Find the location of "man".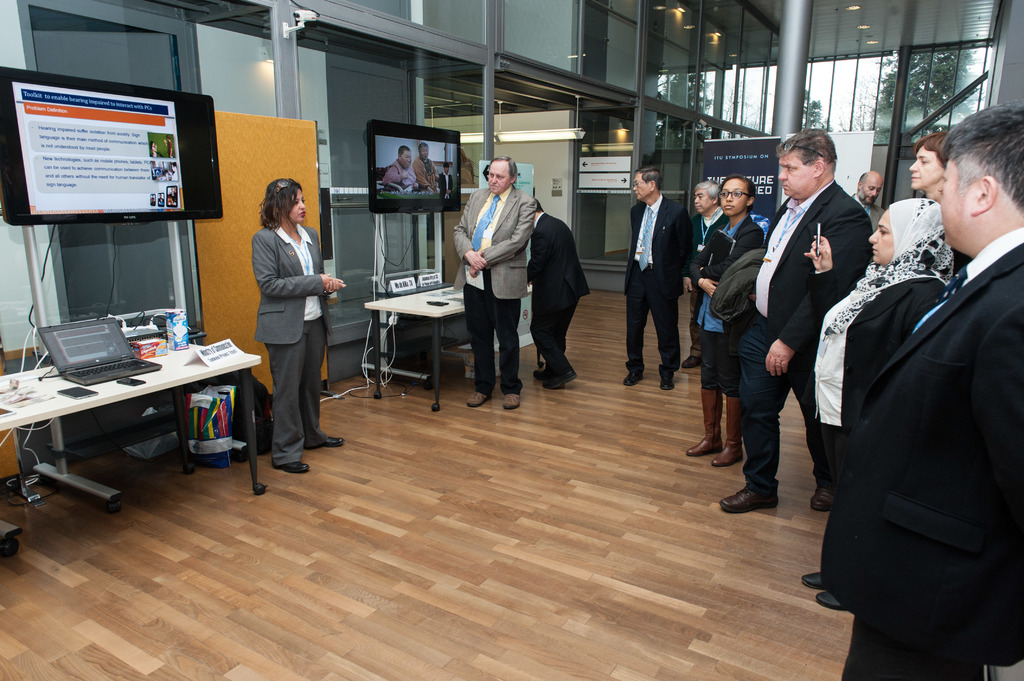
Location: select_region(412, 141, 438, 189).
